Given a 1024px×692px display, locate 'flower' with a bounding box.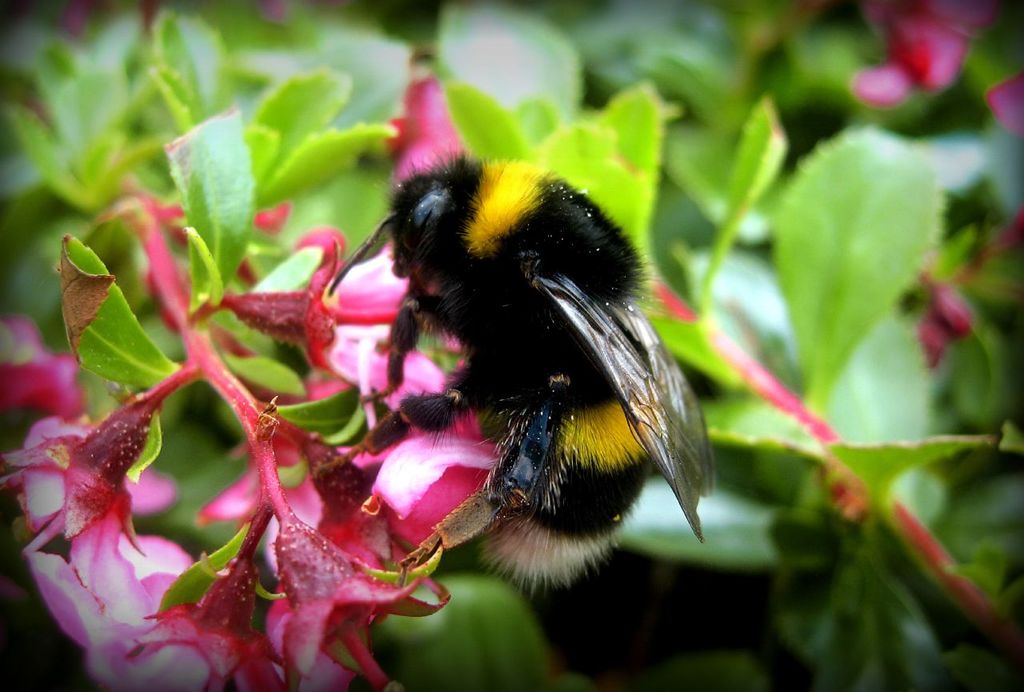
Located: region(366, 51, 480, 177).
